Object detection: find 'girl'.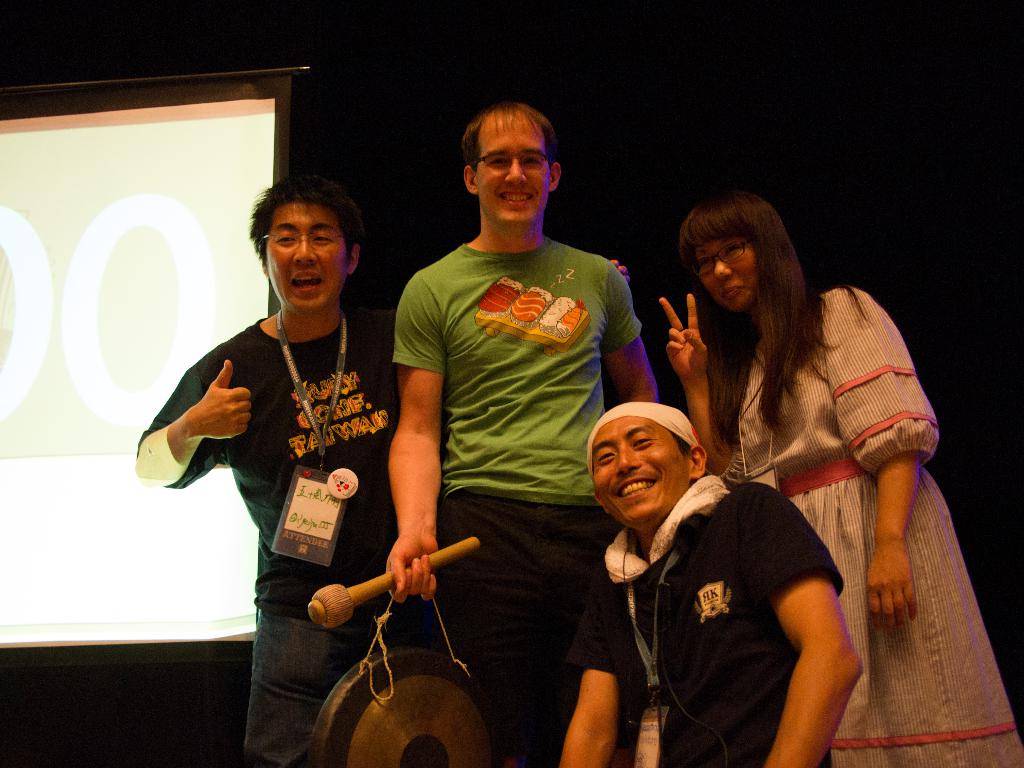
653, 184, 1023, 767.
